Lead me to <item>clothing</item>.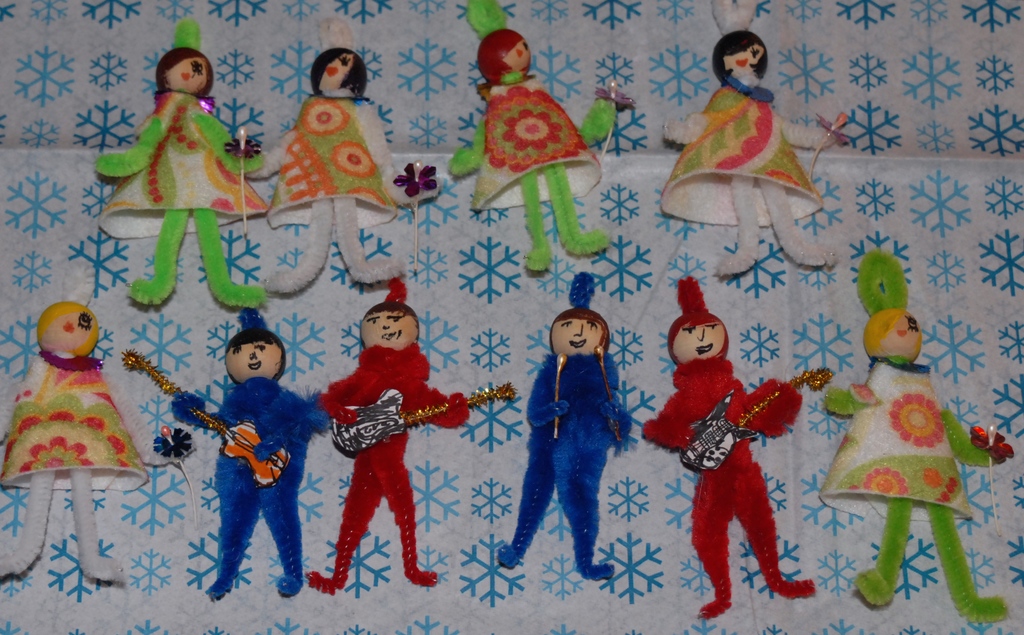
Lead to x1=492, y1=347, x2=634, y2=582.
